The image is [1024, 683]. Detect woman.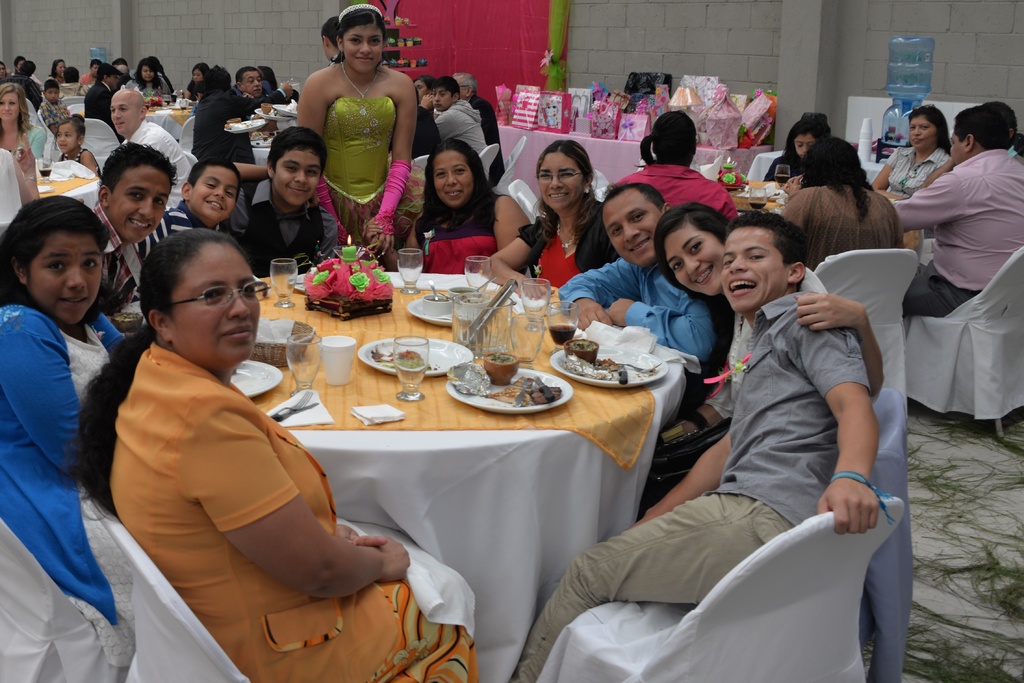
Detection: left=362, top=136, right=533, bottom=273.
